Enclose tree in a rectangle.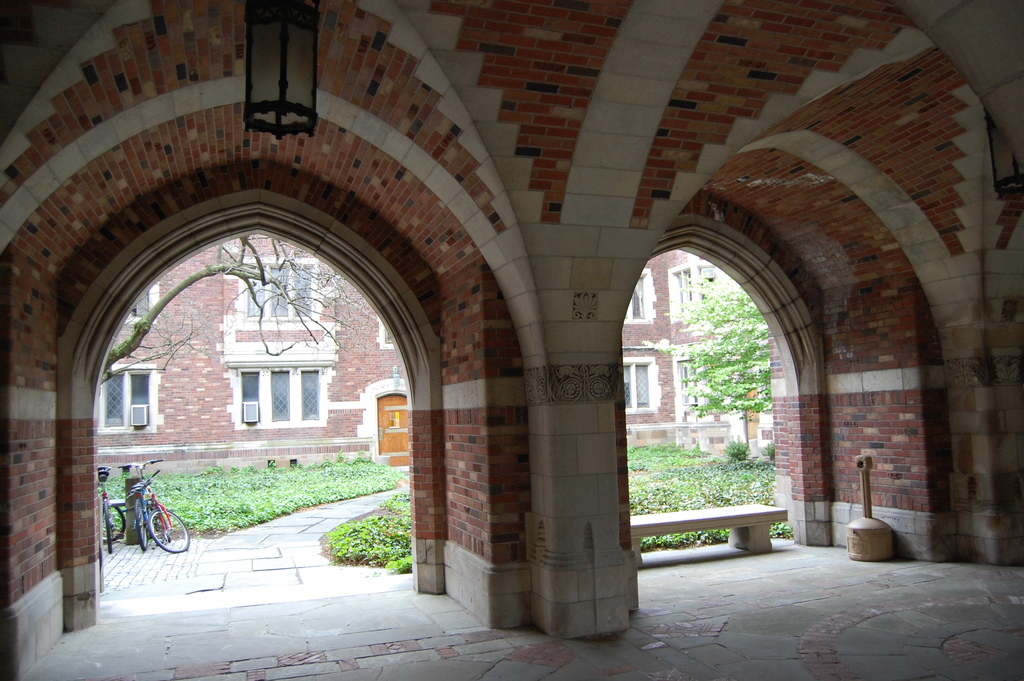
locate(640, 264, 775, 422).
